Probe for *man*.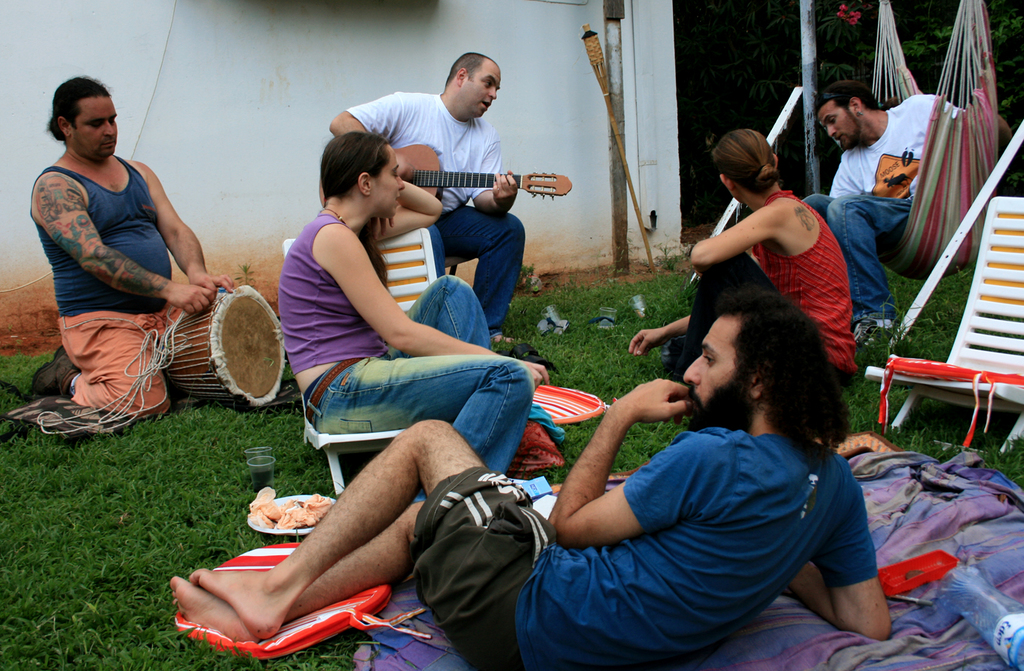
Probe result: detection(157, 291, 906, 670).
